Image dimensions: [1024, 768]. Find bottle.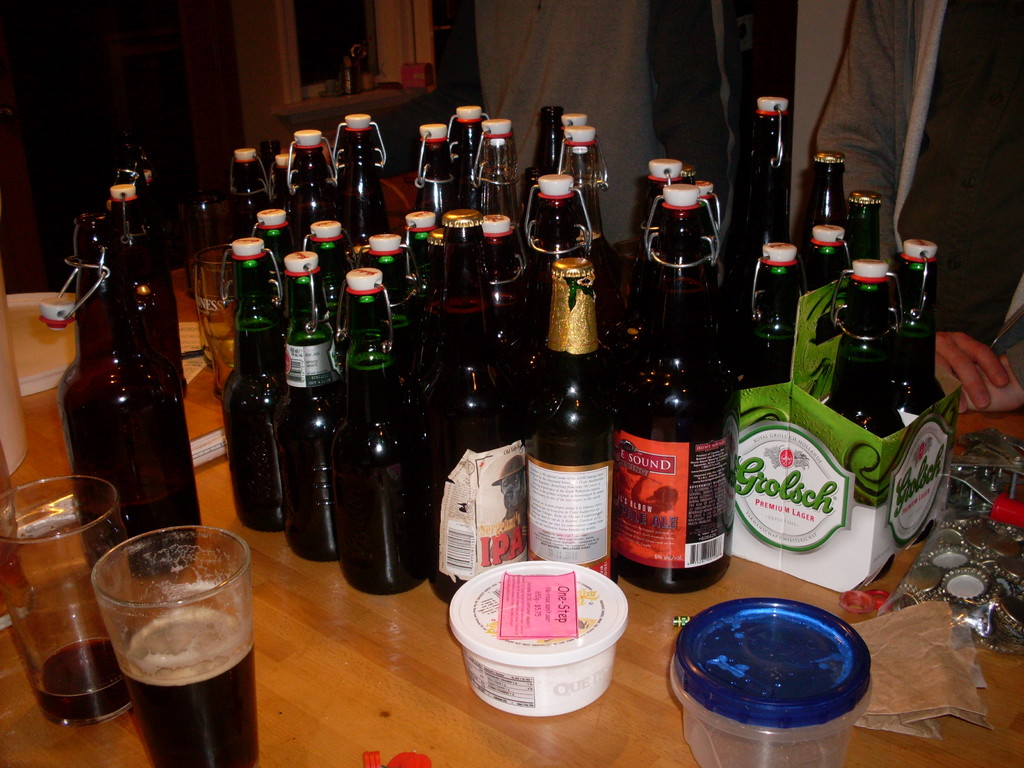
845 191 884 265.
